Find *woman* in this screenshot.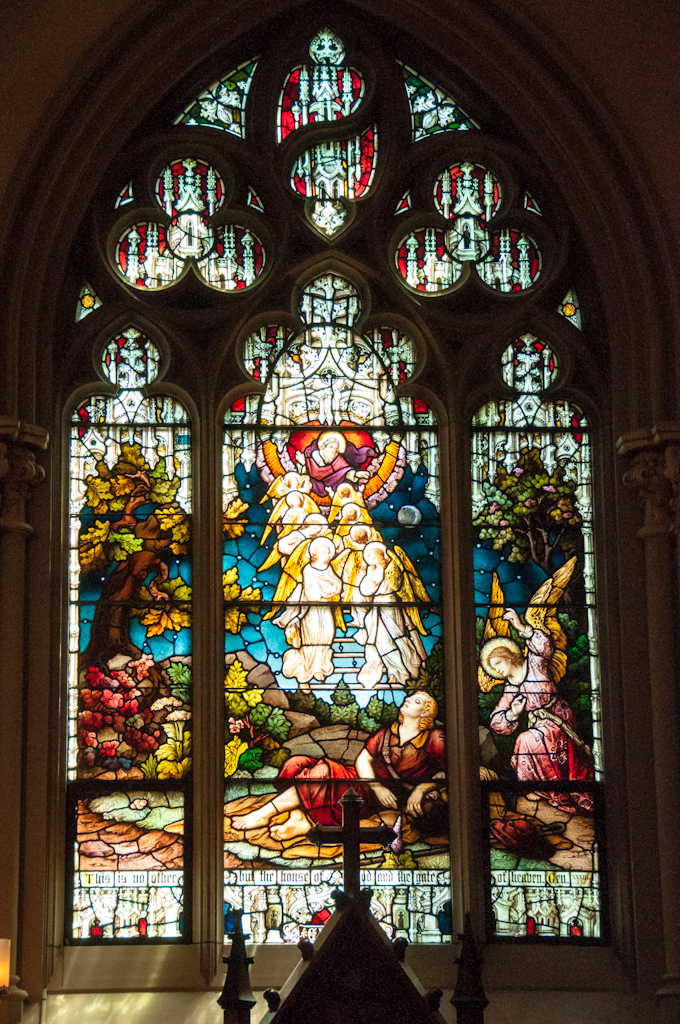
The bounding box for *woman* is rect(229, 689, 446, 841).
